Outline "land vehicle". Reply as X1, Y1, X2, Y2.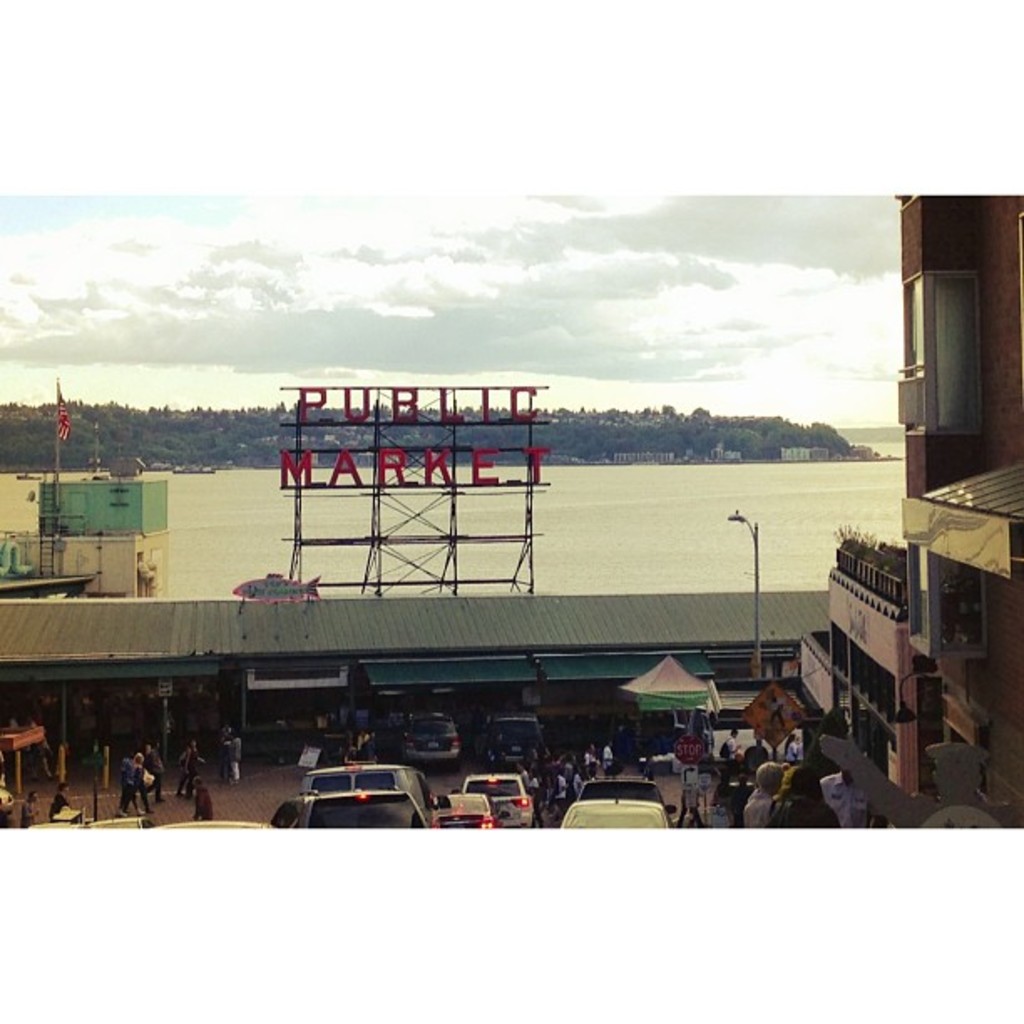
28, 813, 82, 832.
